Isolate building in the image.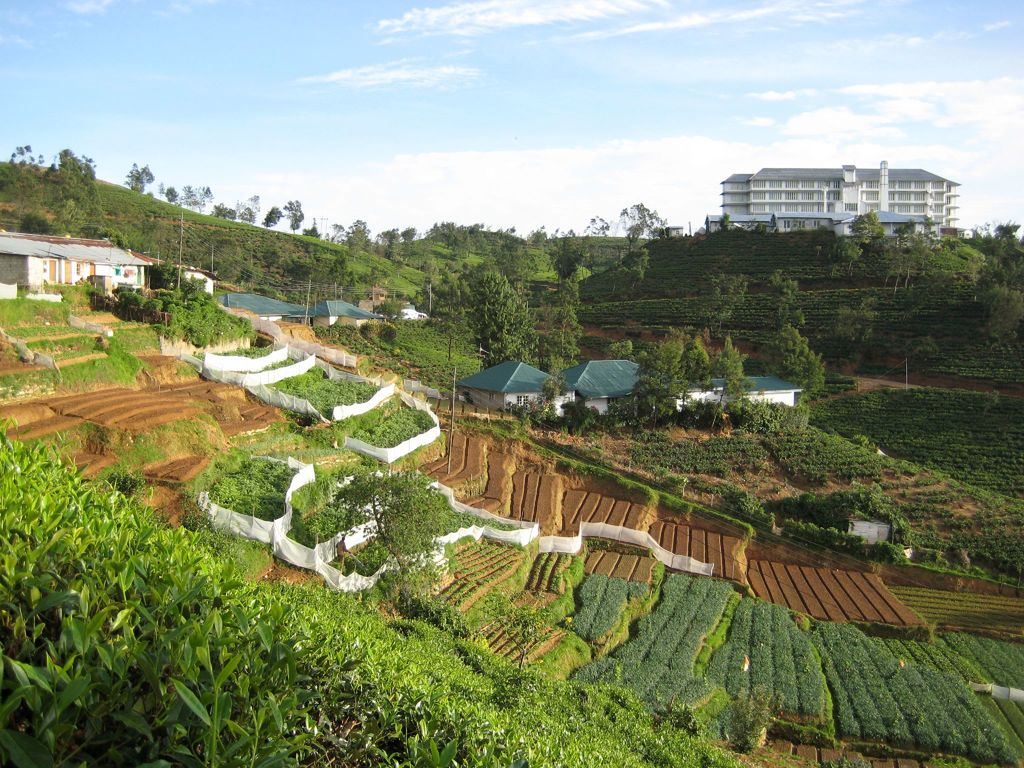
Isolated region: [x1=676, y1=376, x2=801, y2=408].
